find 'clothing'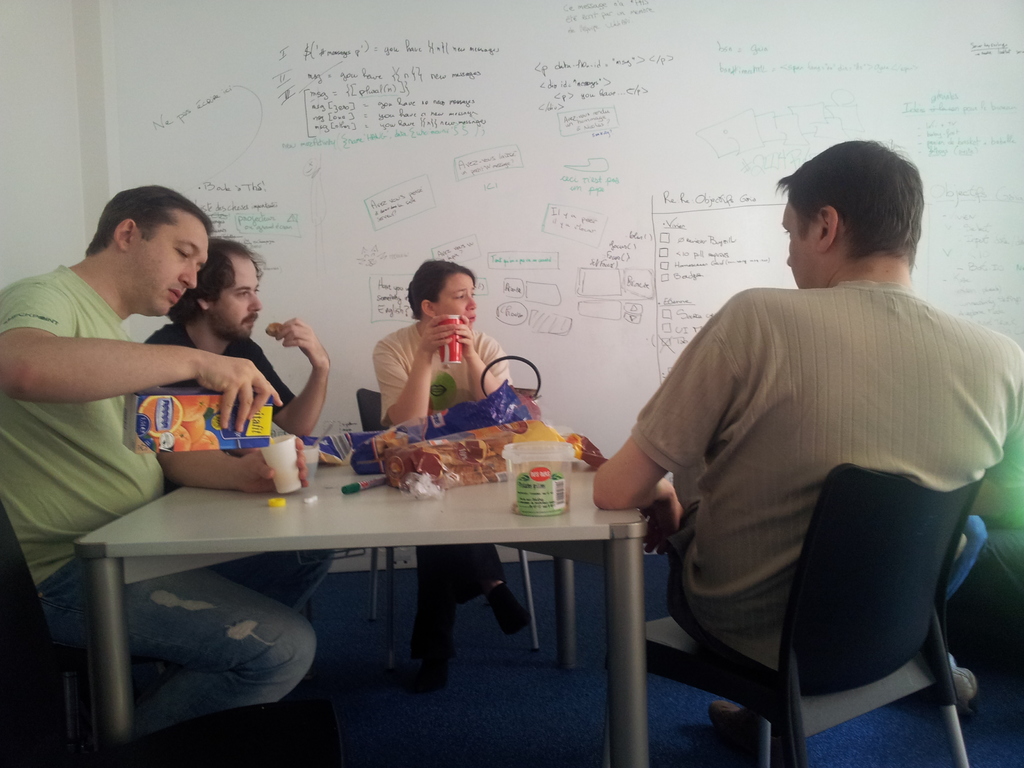
BBox(138, 316, 336, 613)
